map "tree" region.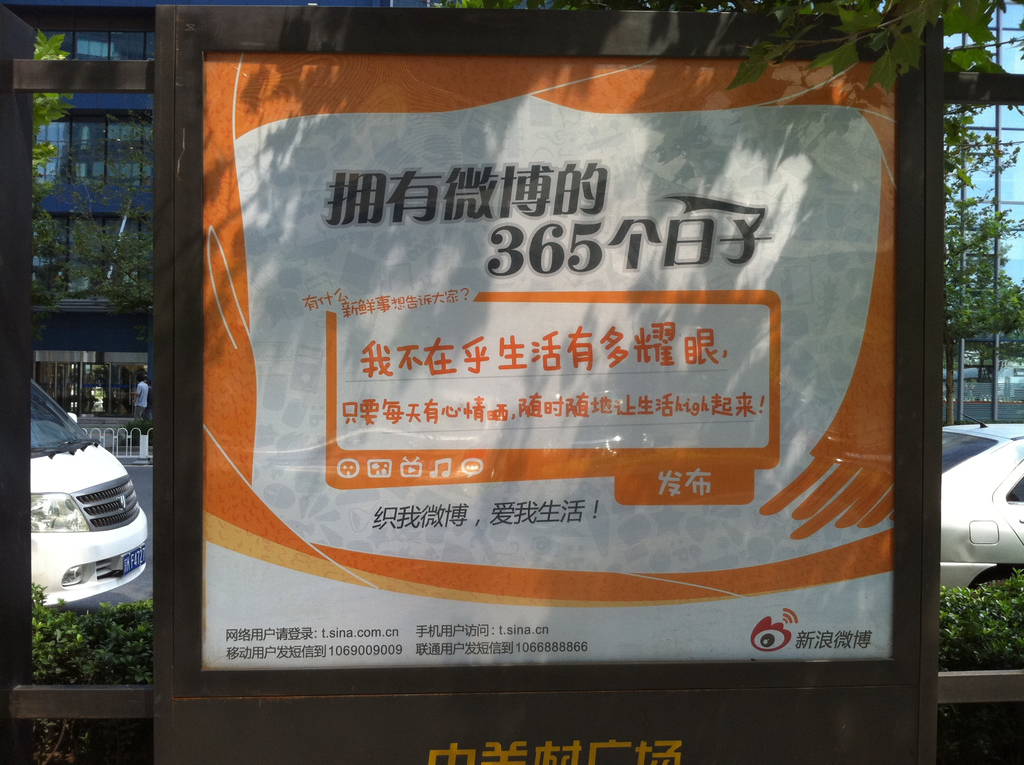
Mapped to Rect(50, 108, 175, 319).
